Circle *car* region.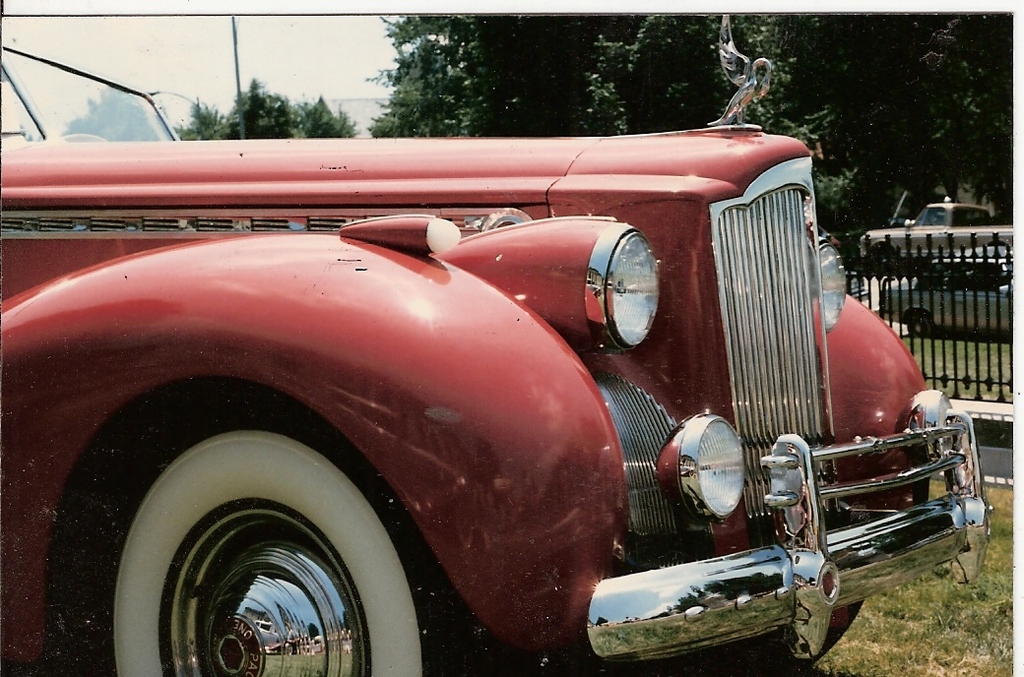
Region: (x1=859, y1=197, x2=1010, y2=273).
